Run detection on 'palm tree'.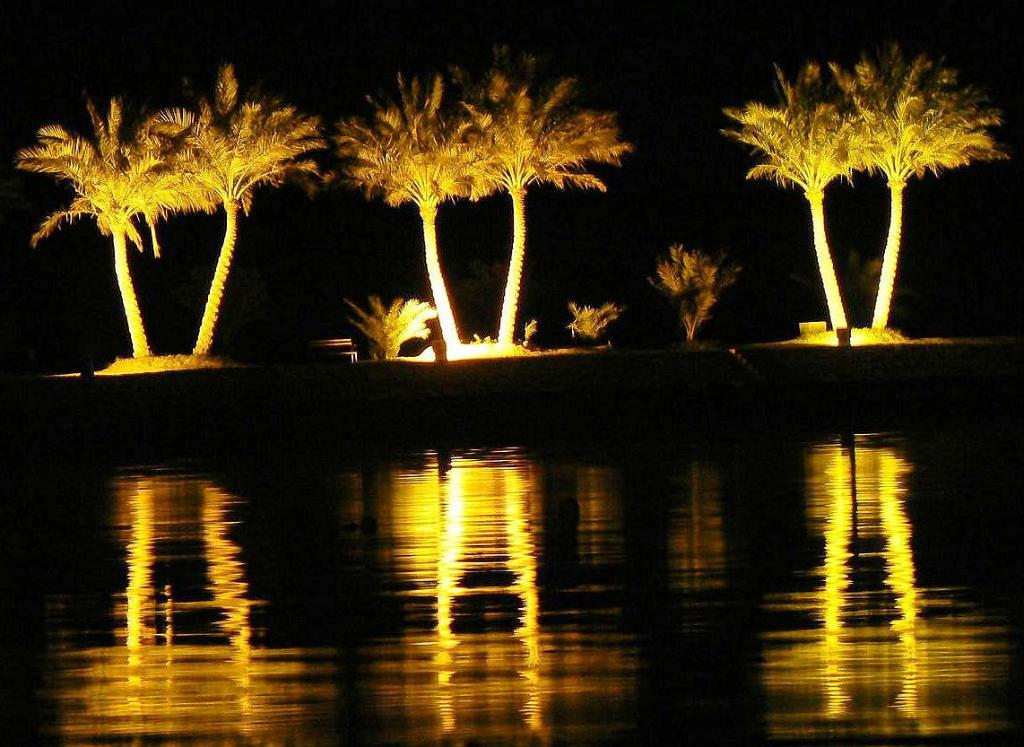
Result: [left=346, top=49, right=465, bottom=343].
